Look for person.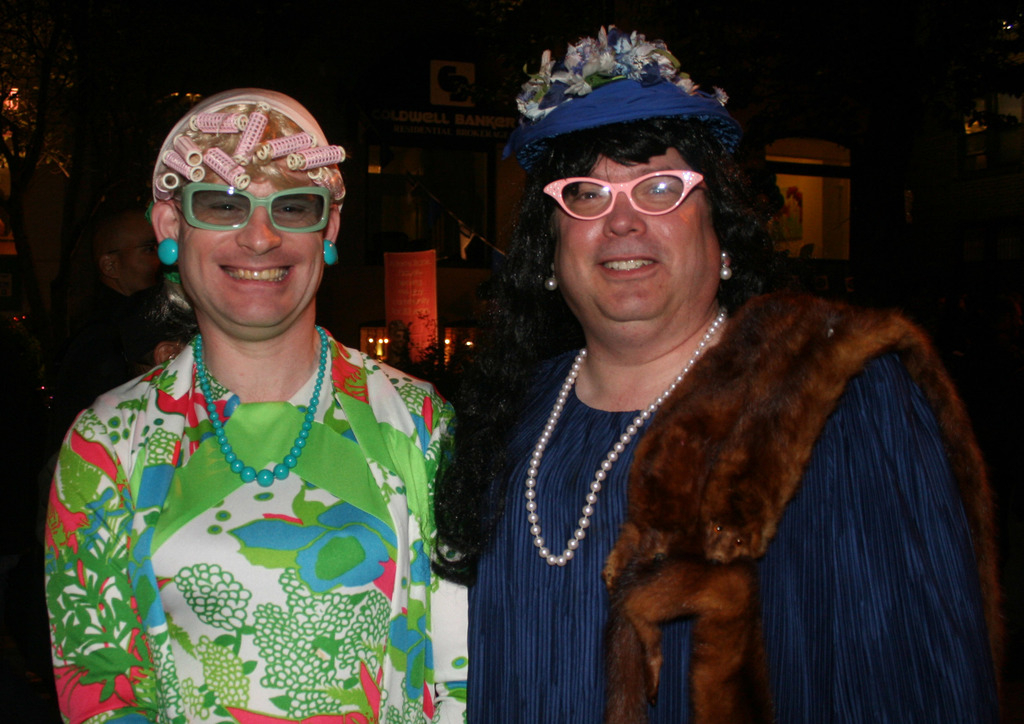
Found: Rect(430, 26, 1009, 722).
